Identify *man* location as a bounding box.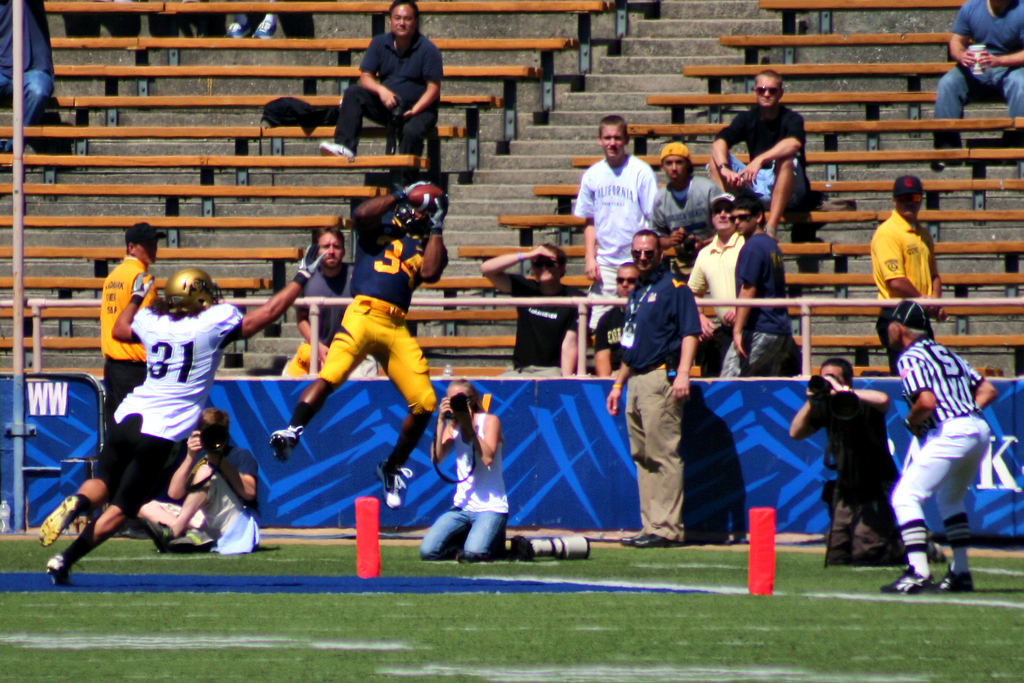
x1=710, y1=71, x2=822, y2=245.
